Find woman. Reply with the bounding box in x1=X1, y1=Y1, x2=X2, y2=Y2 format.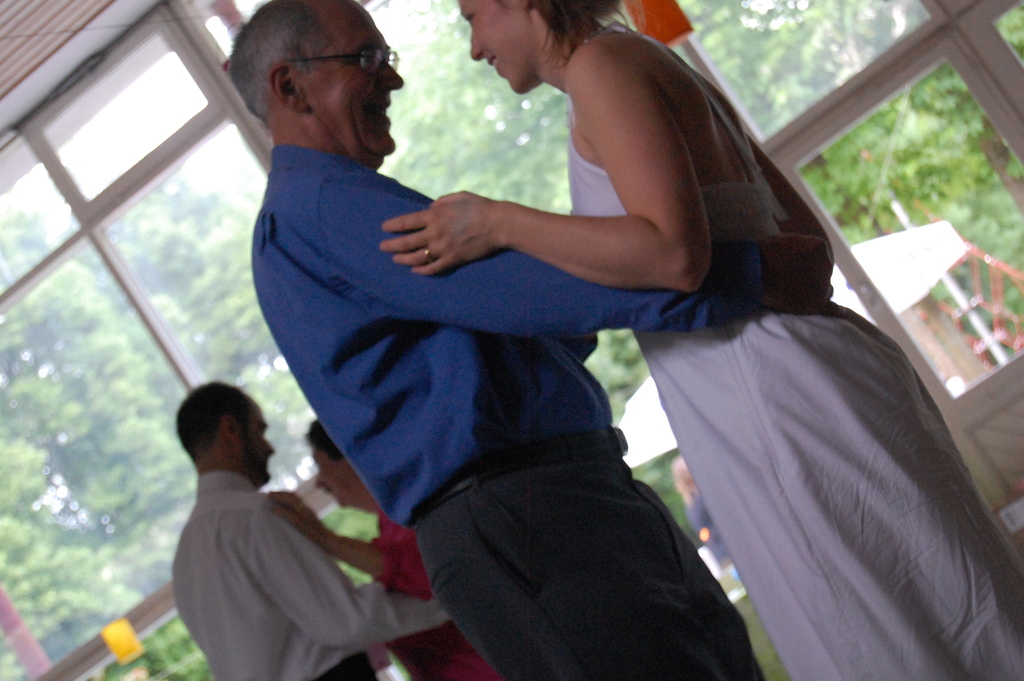
x1=384, y1=0, x2=1023, y2=680.
